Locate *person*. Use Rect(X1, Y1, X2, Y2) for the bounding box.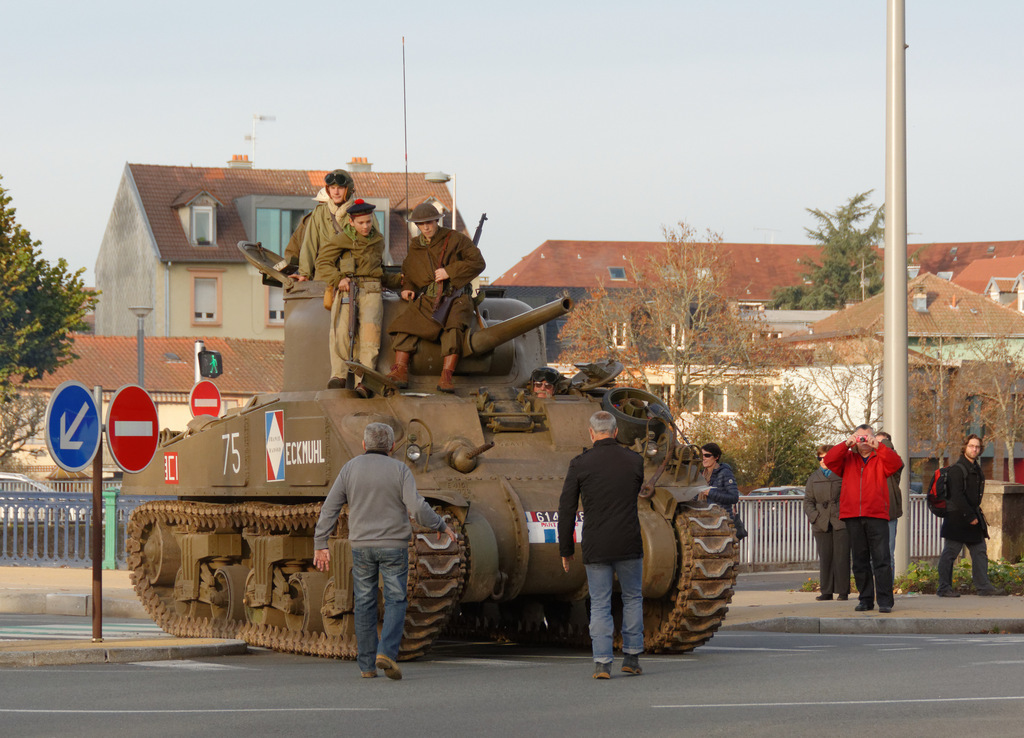
Rect(311, 193, 402, 401).
